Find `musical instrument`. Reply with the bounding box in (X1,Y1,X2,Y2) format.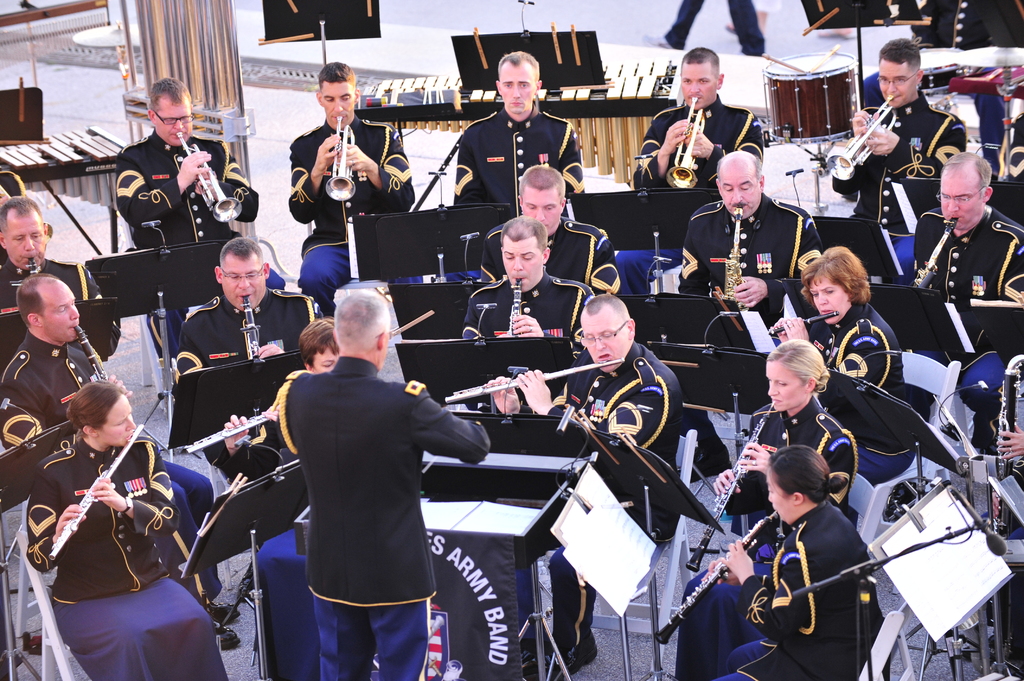
(993,352,1023,494).
